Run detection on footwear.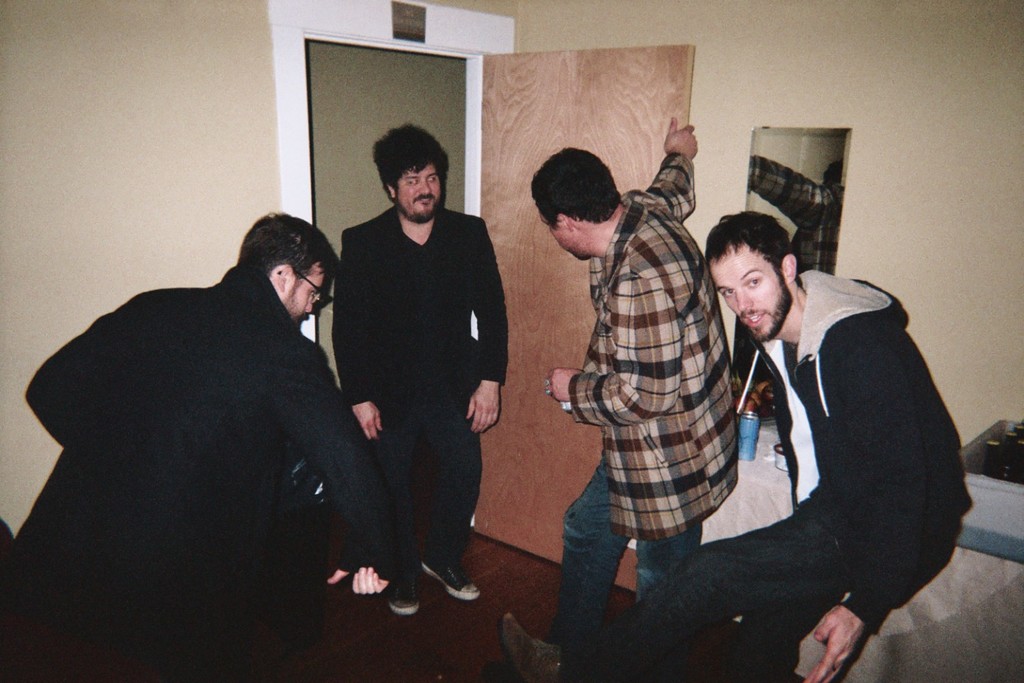
Result: {"left": 384, "top": 568, "right": 430, "bottom": 617}.
